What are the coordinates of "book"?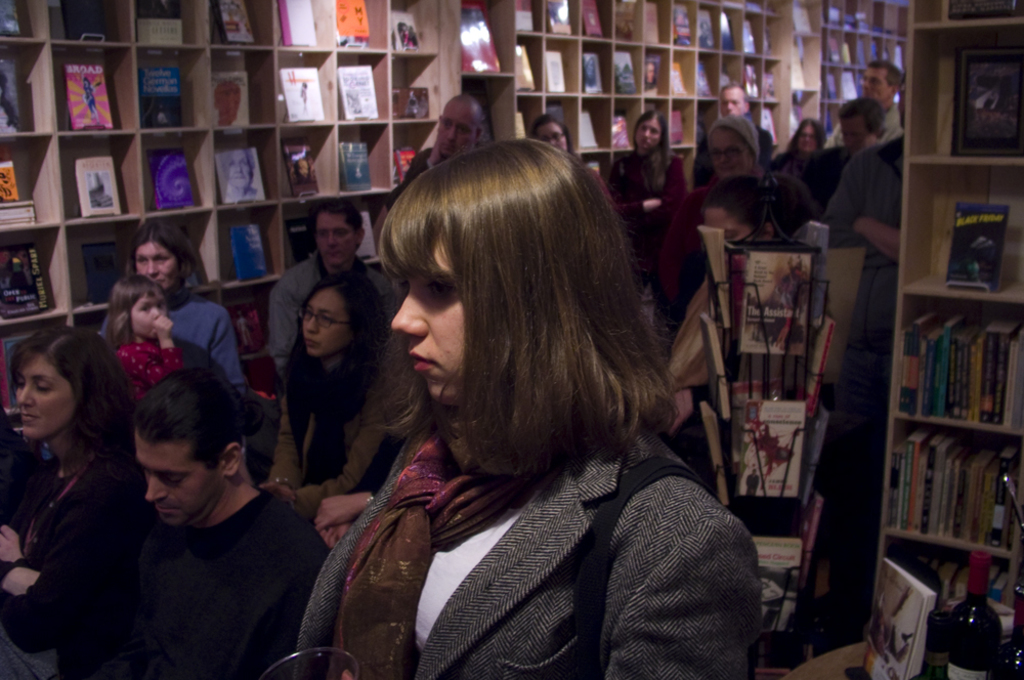
641 59 659 90.
